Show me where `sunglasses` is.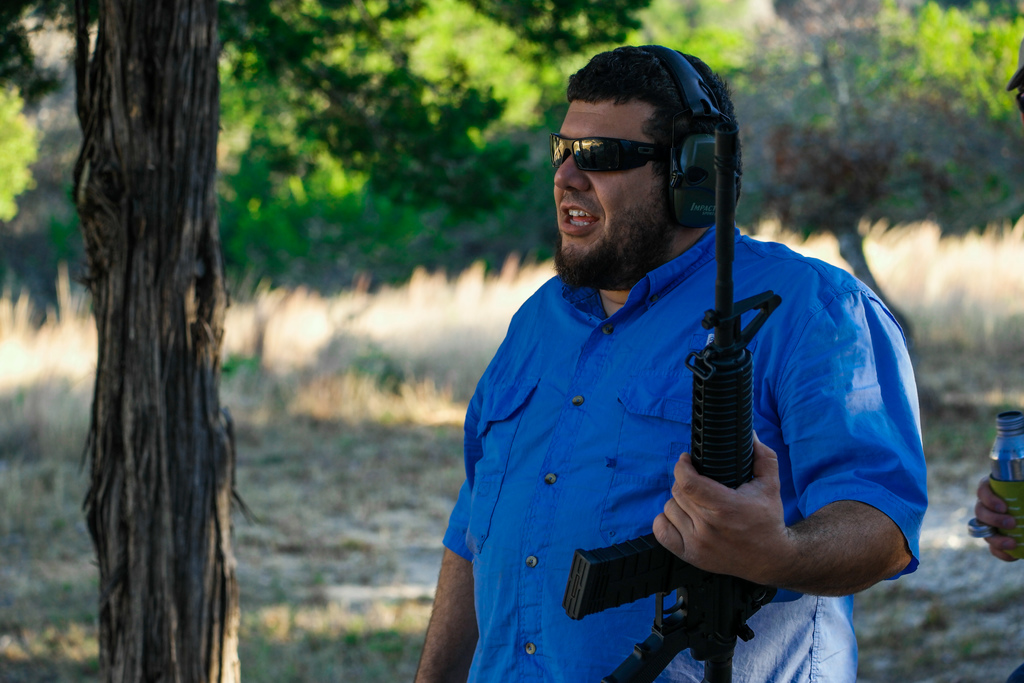
`sunglasses` is at [550,136,671,173].
